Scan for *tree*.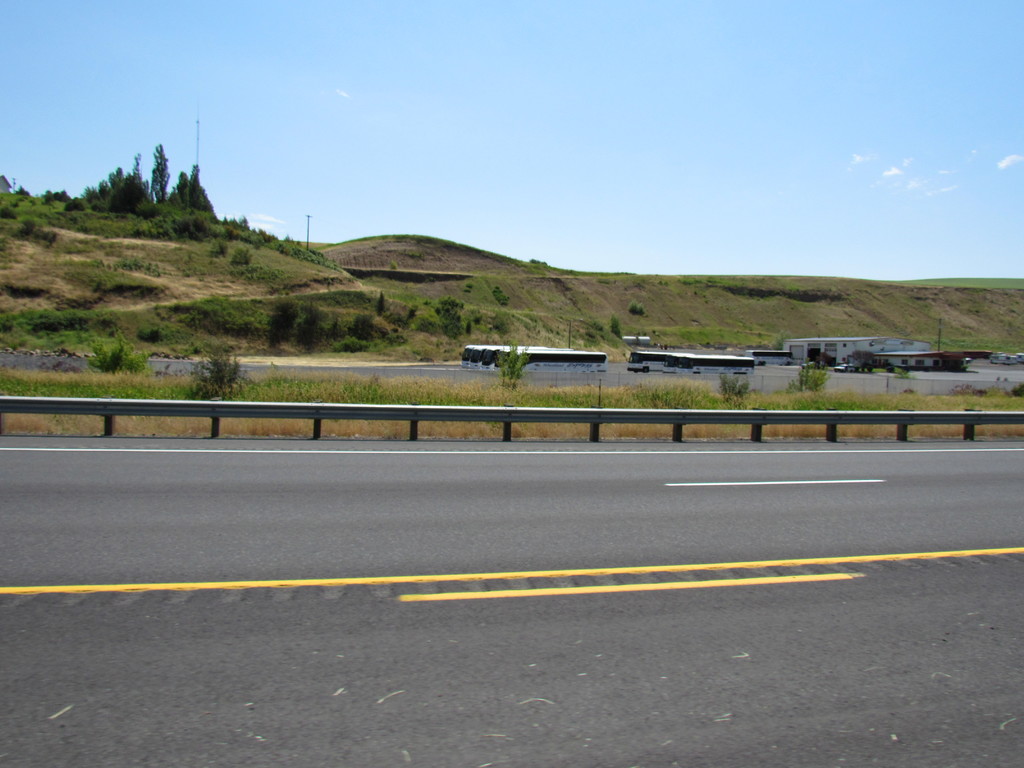
Scan result: bbox=(724, 372, 754, 399).
